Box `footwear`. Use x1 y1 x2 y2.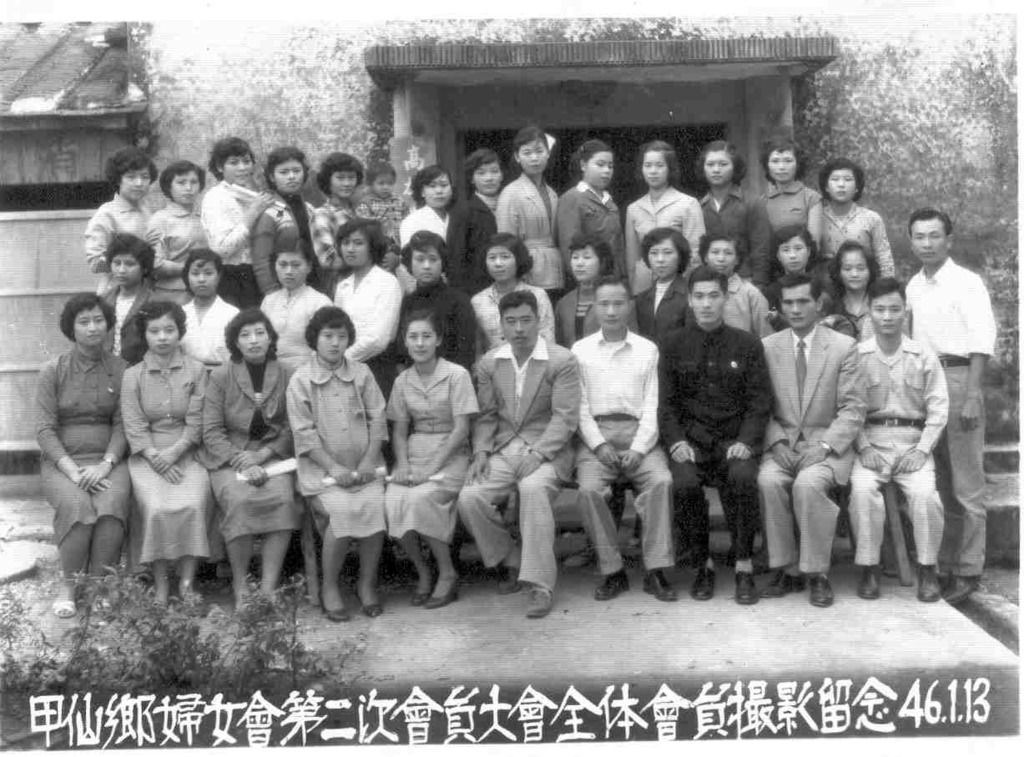
855 566 877 606.
